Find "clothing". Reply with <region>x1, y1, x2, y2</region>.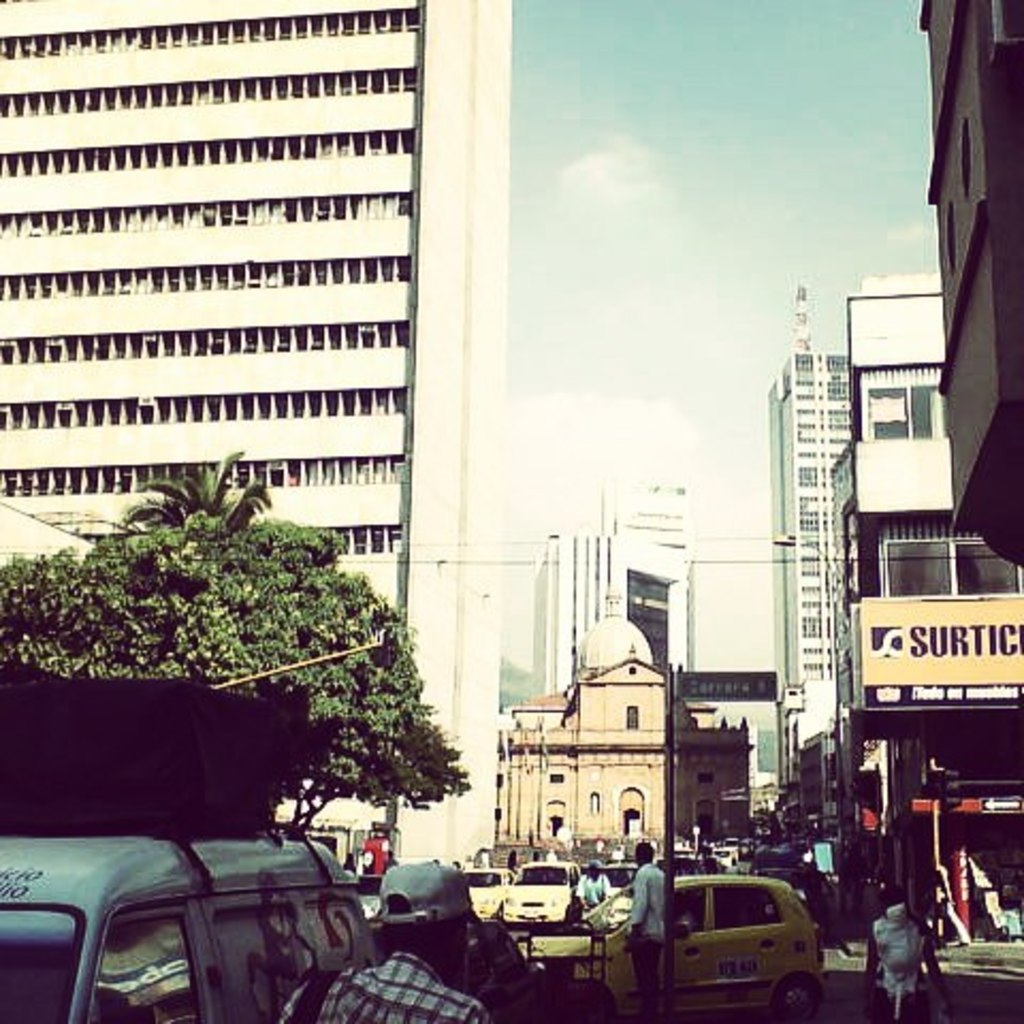
<region>286, 949, 491, 1022</region>.
